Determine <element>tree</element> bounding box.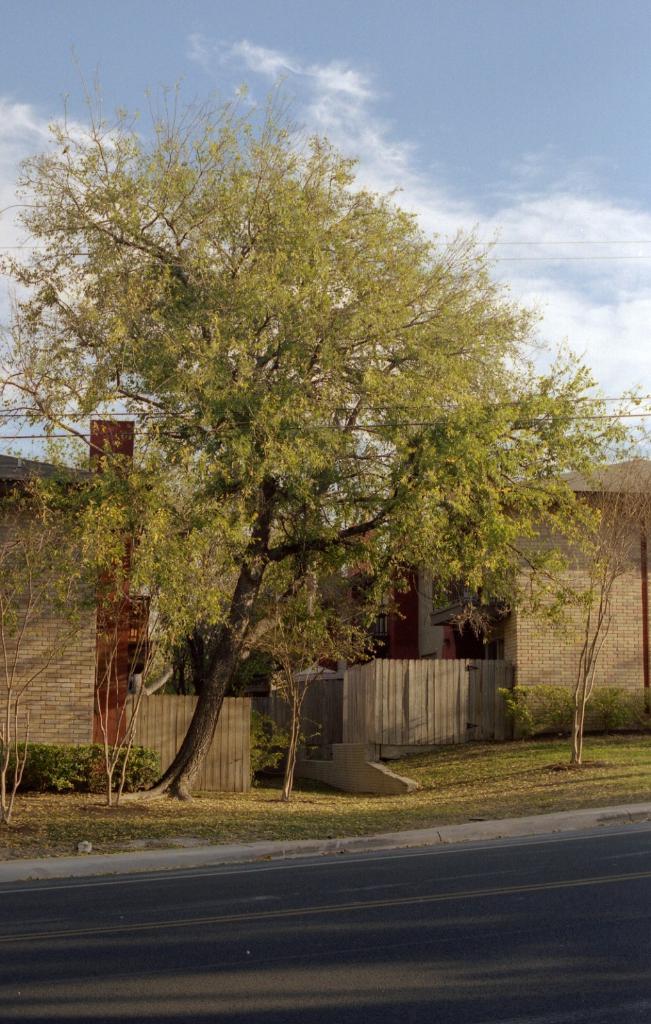
Determined: 0/44/650/802.
